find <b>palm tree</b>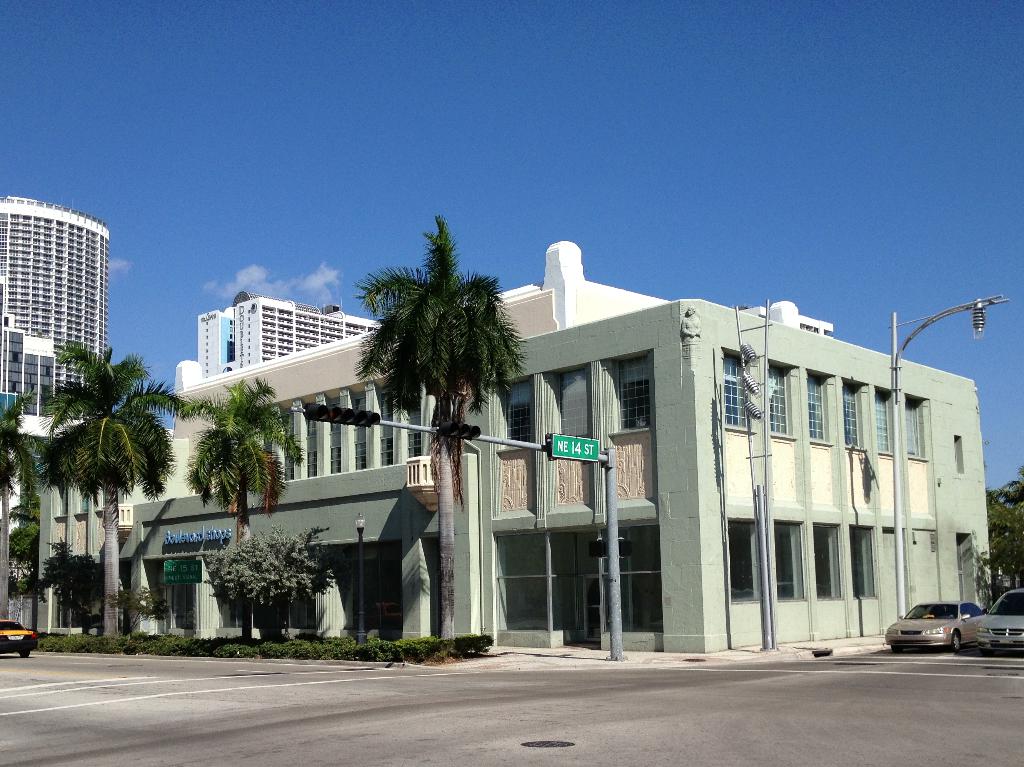
<bbox>359, 206, 542, 662</bbox>
